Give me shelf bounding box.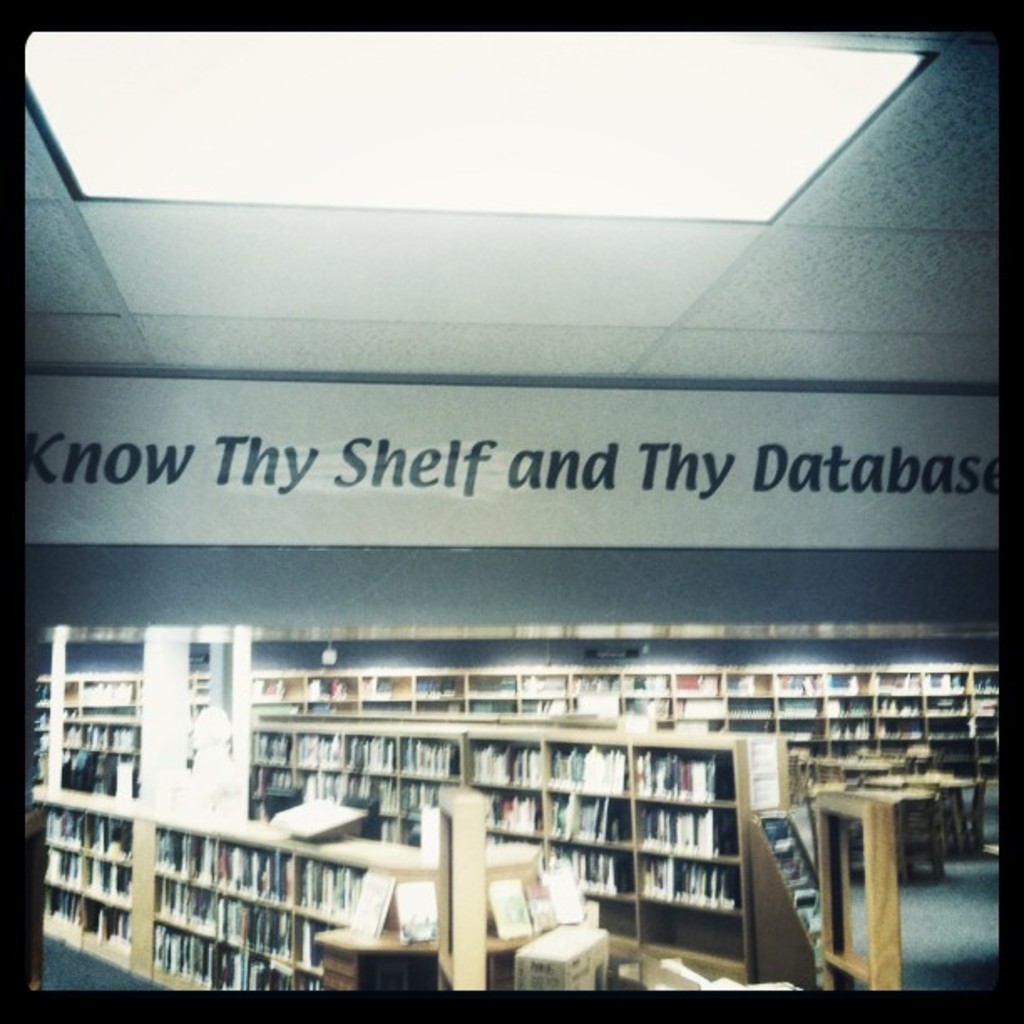
select_region(602, 892, 631, 932).
